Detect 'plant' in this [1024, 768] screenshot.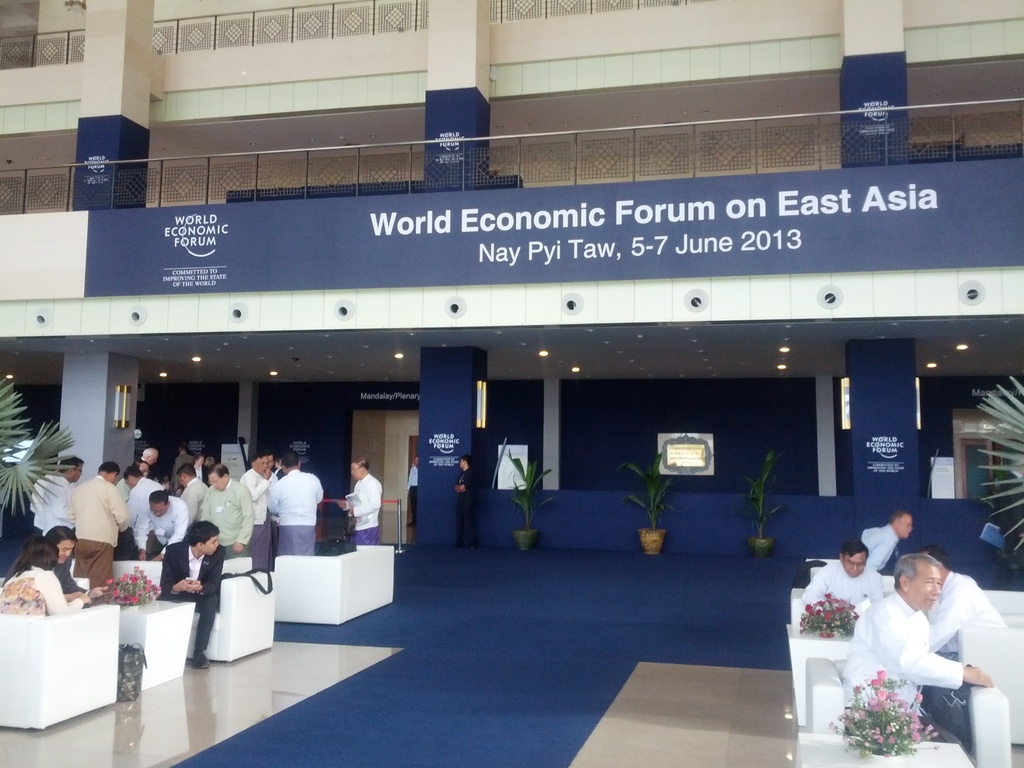
Detection: Rect(102, 562, 166, 605).
